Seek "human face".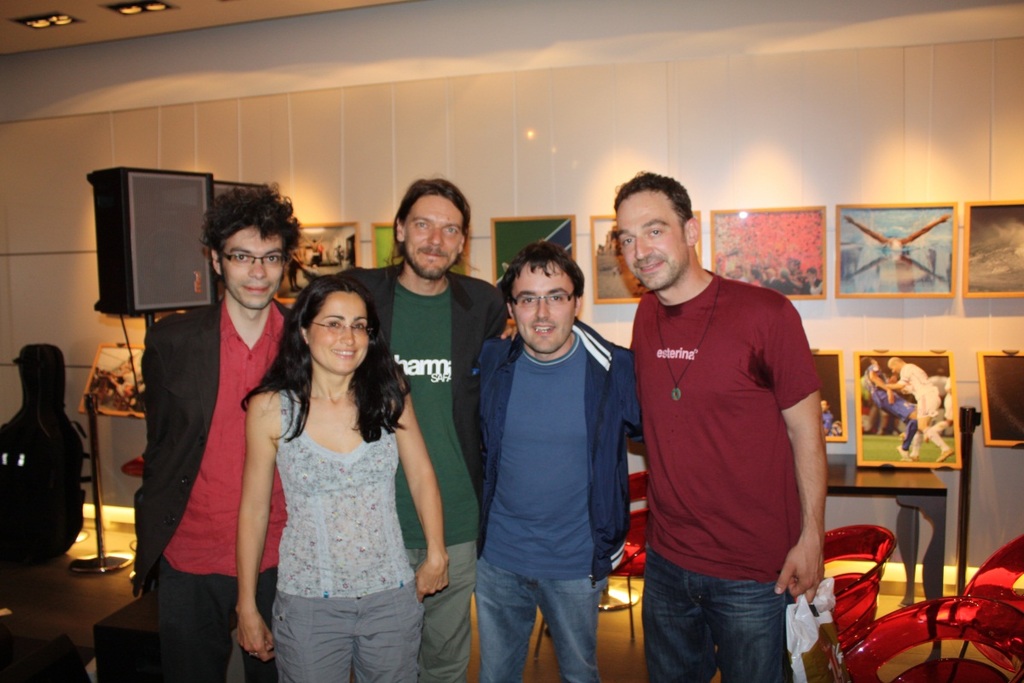
box(513, 261, 573, 352).
